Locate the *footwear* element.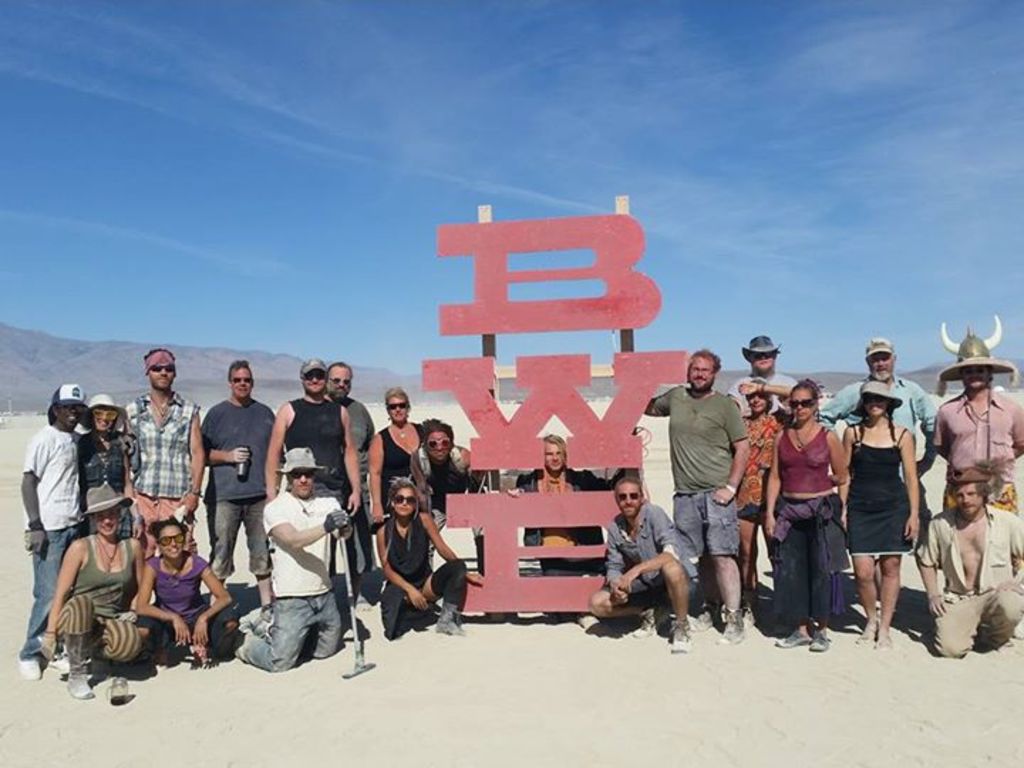
Element bbox: 688, 603, 715, 631.
